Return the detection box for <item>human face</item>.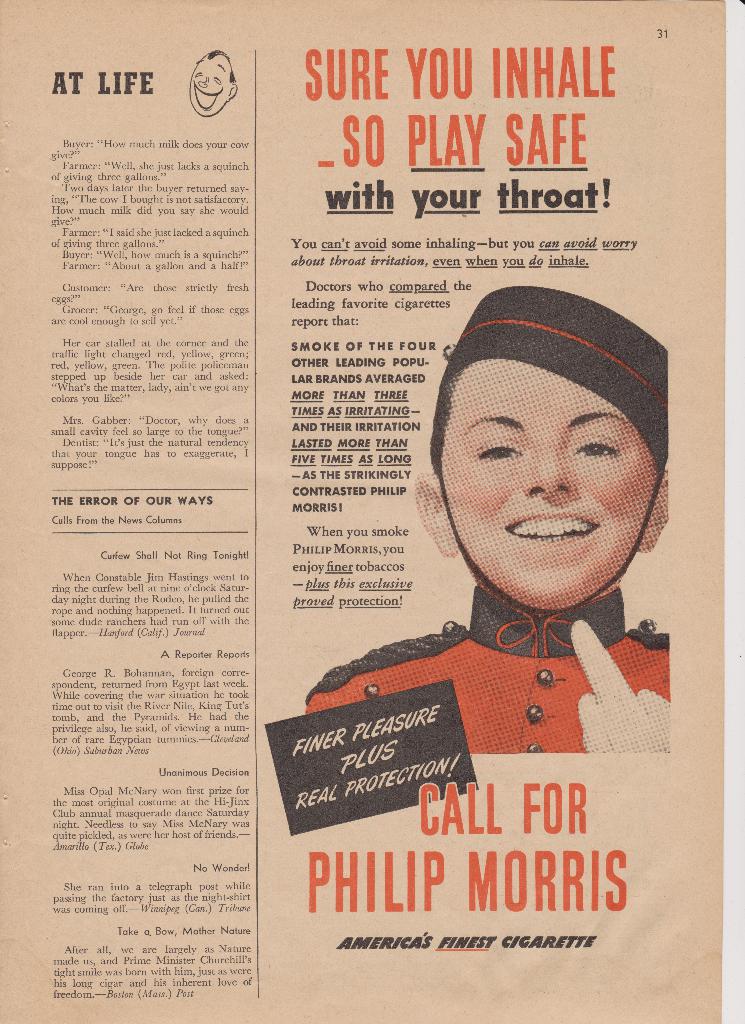
bbox=(443, 362, 653, 607).
